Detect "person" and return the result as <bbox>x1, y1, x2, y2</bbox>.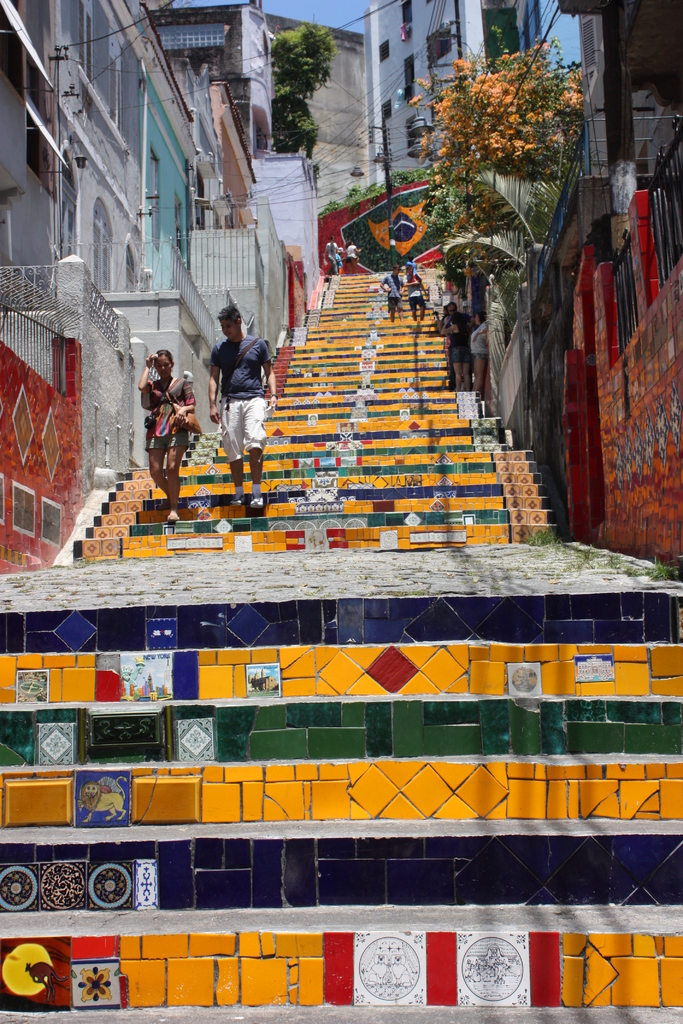
<bbox>414, 266, 428, 318</bbox>.
